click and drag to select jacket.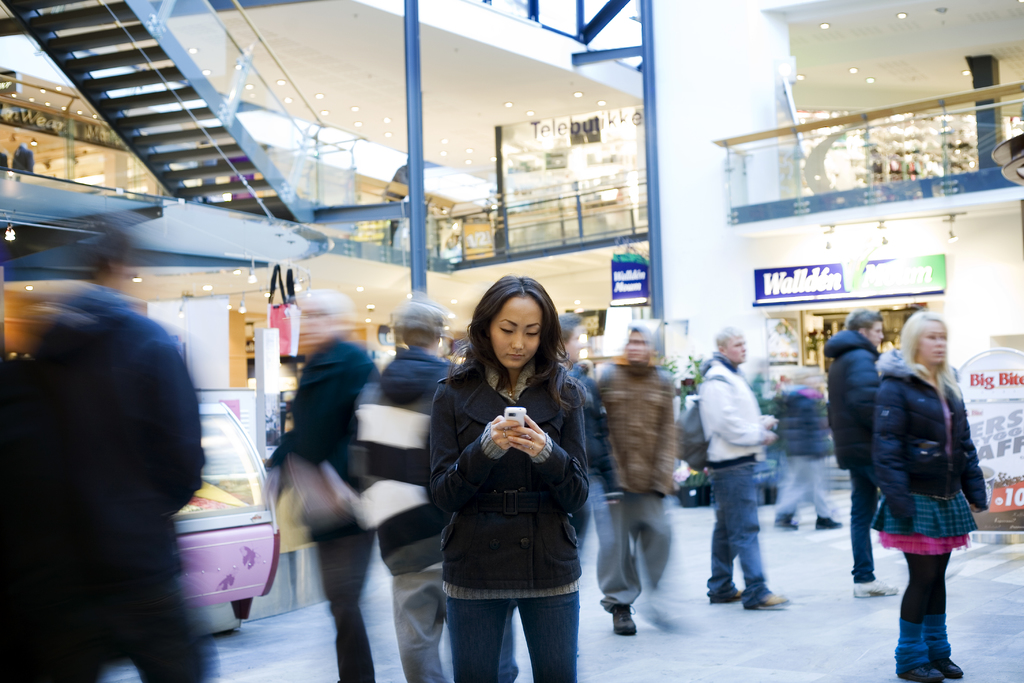
Selection: BBox(877, 354, 986, 524).
